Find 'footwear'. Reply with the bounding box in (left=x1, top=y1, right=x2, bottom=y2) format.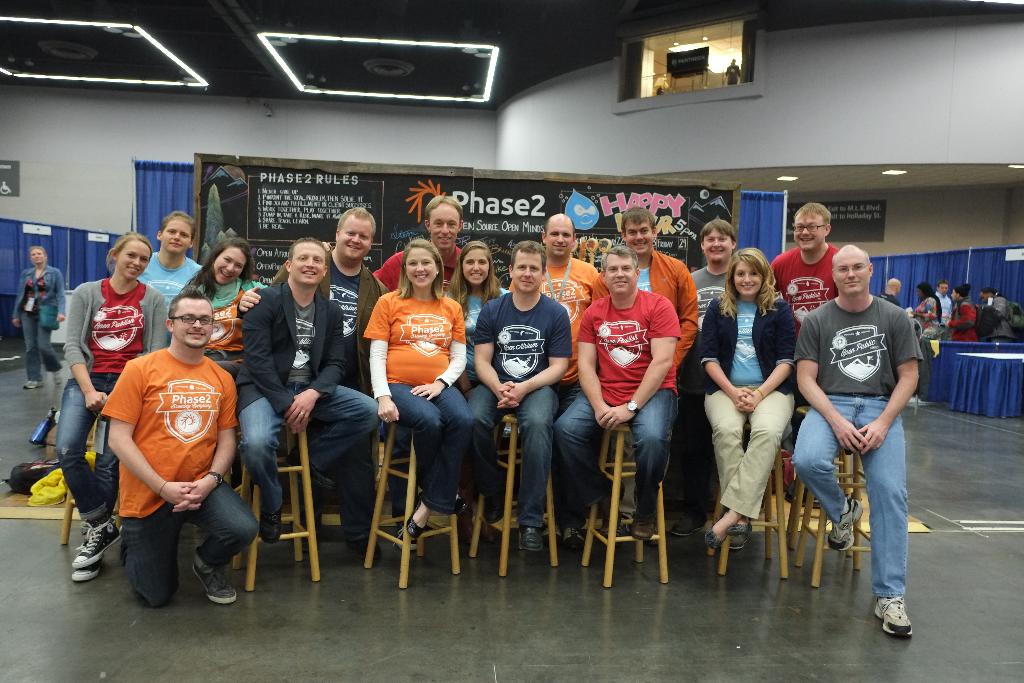
(left=828, top=498, right=865, bottom=551).
